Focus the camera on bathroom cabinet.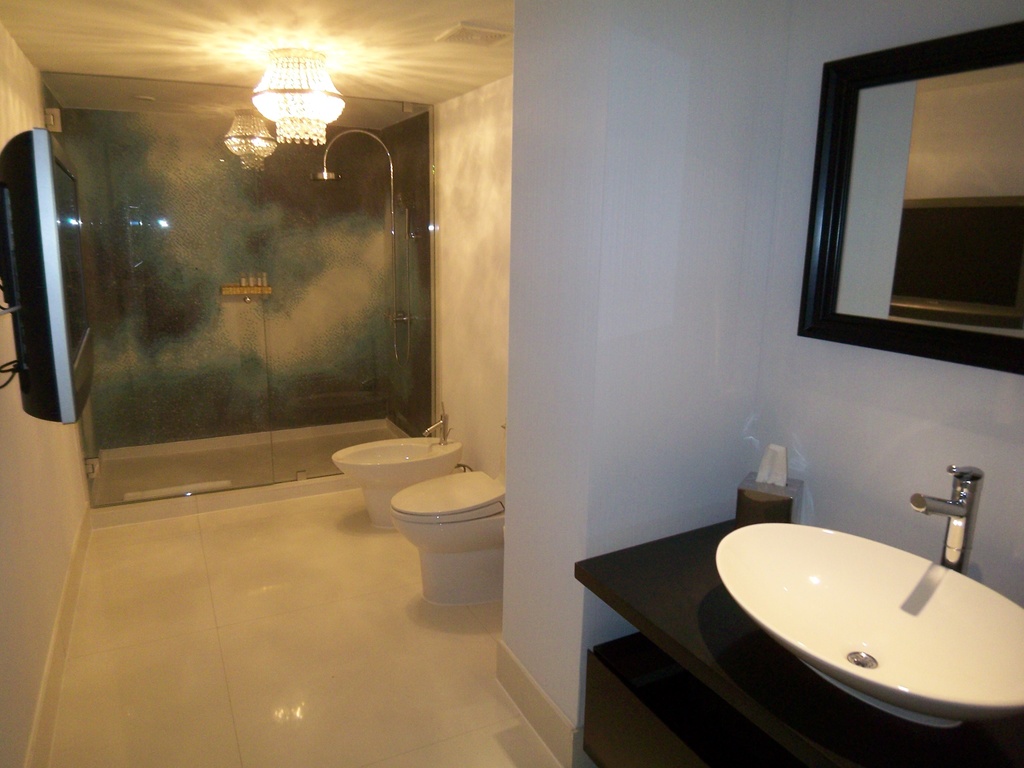
Focus region: box=[571, 507, 1010, 767].
